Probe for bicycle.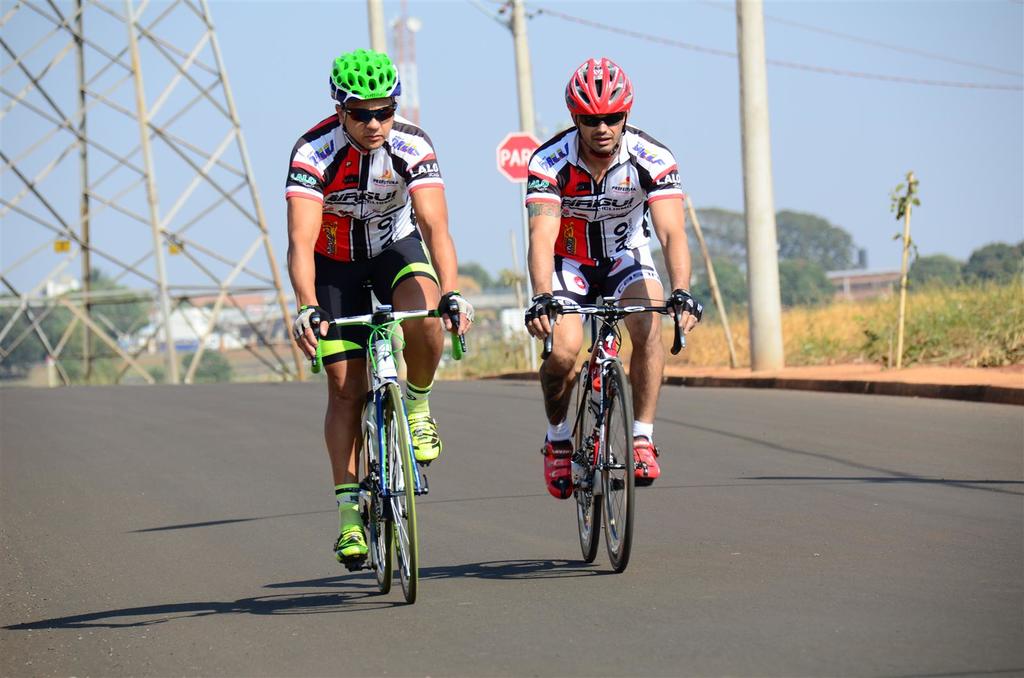
Probe result: <bbox>300, 301, 473, 599</bbox>.
